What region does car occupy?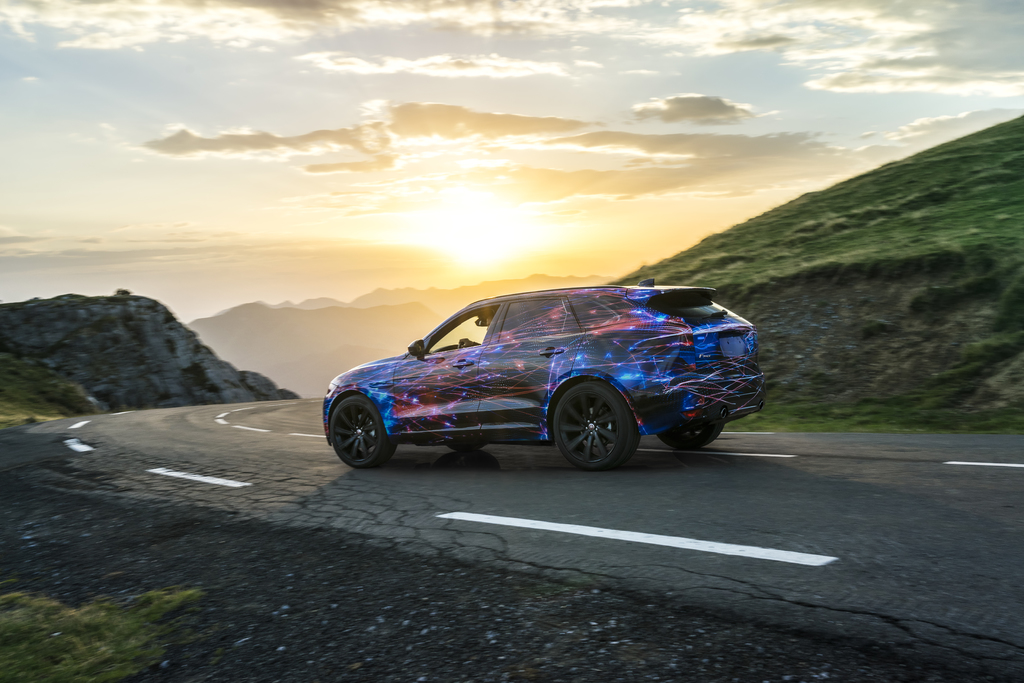
box(321, 278, 776, 465).
